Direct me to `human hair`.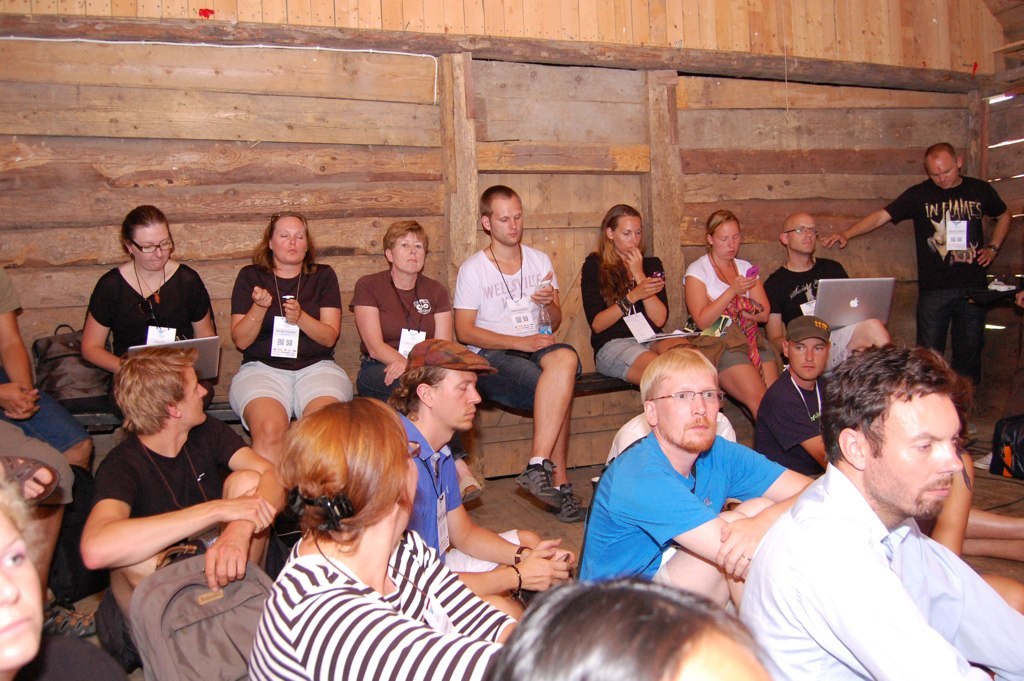
Direction: Rect(385, 364, 452, 416).
